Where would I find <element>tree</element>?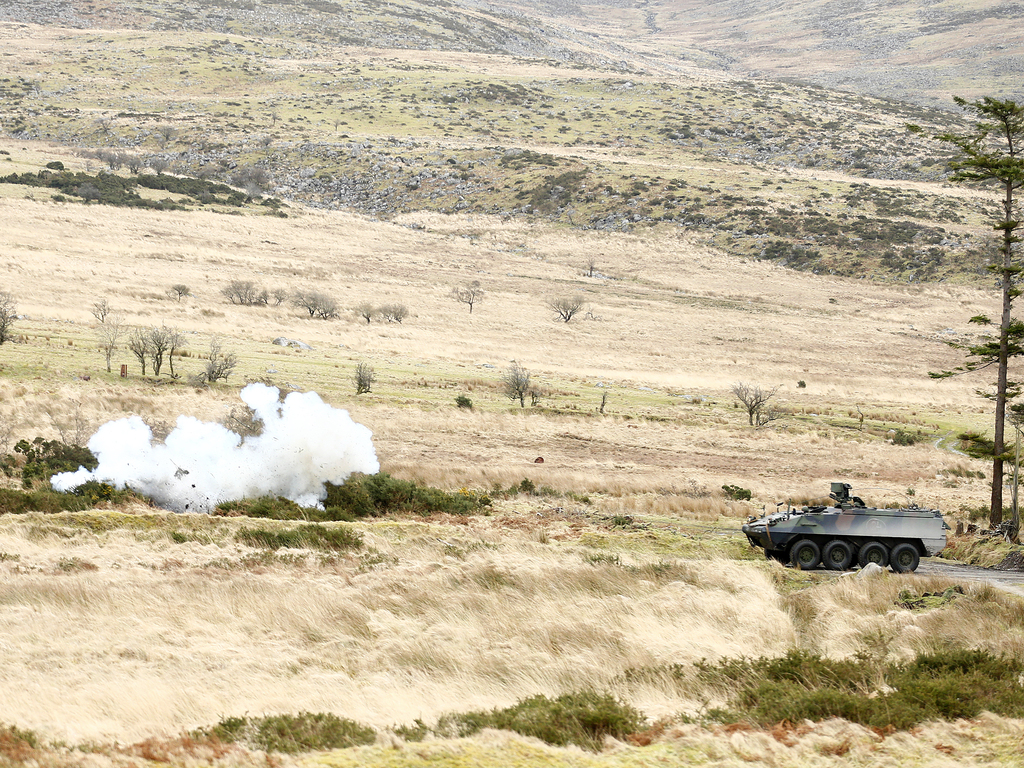
At x1=0 y1=429 x2=102 y2=492.
